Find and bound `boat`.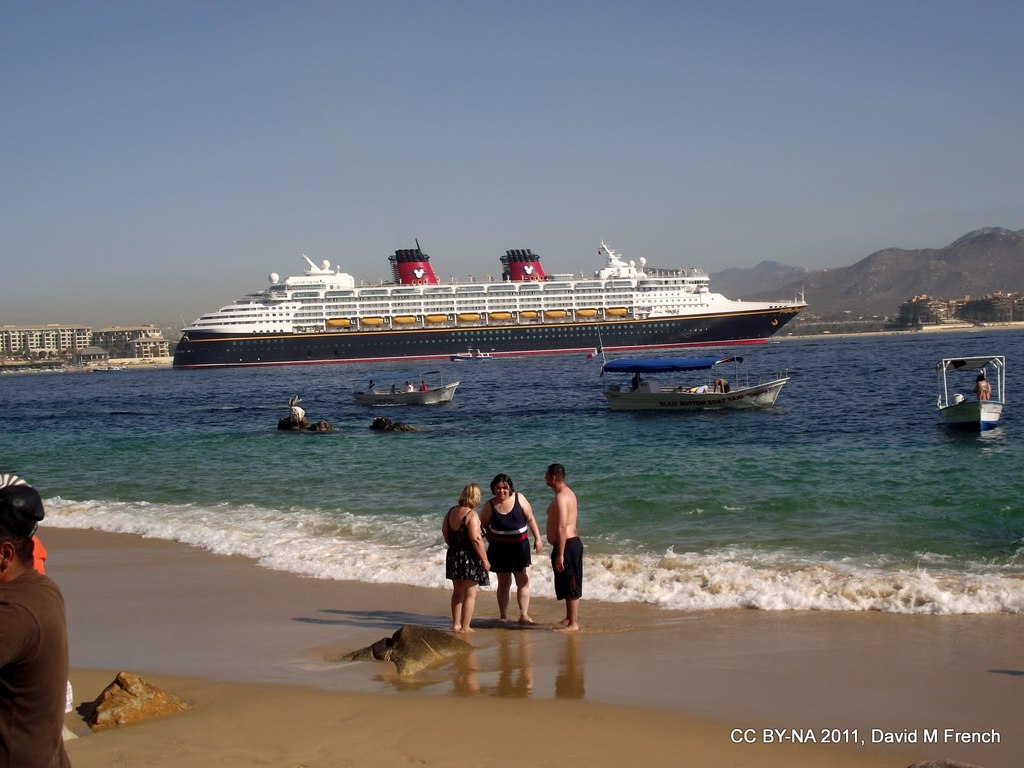
Bound: left=598, top=360, right=789, bottom=408.
